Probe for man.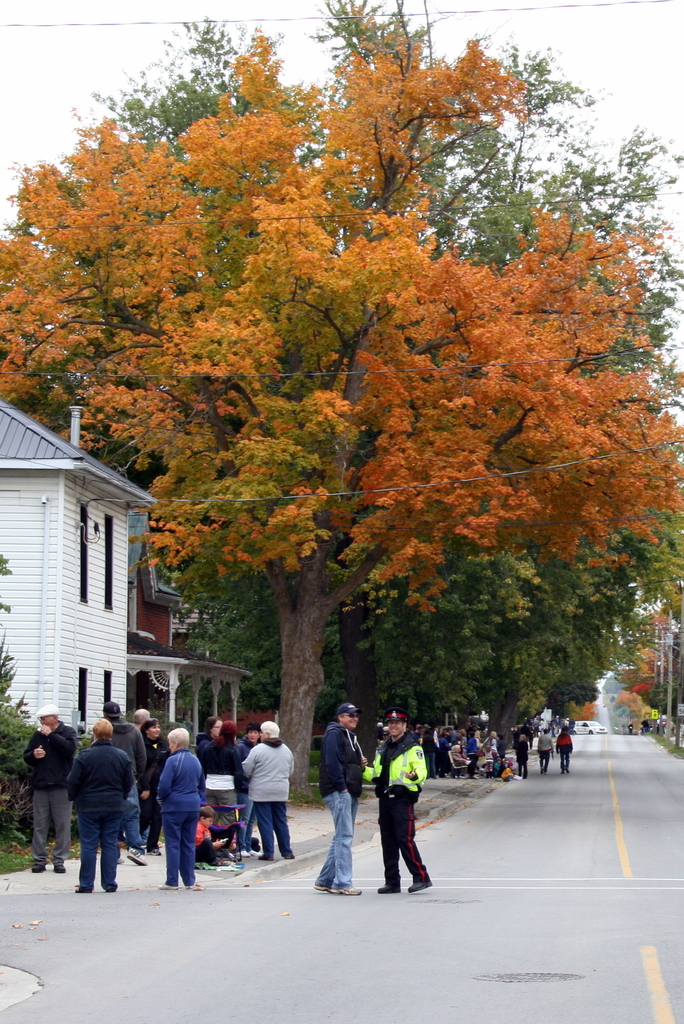
Probe result: [x1=555, y1=724, x2=573, y2=774].
